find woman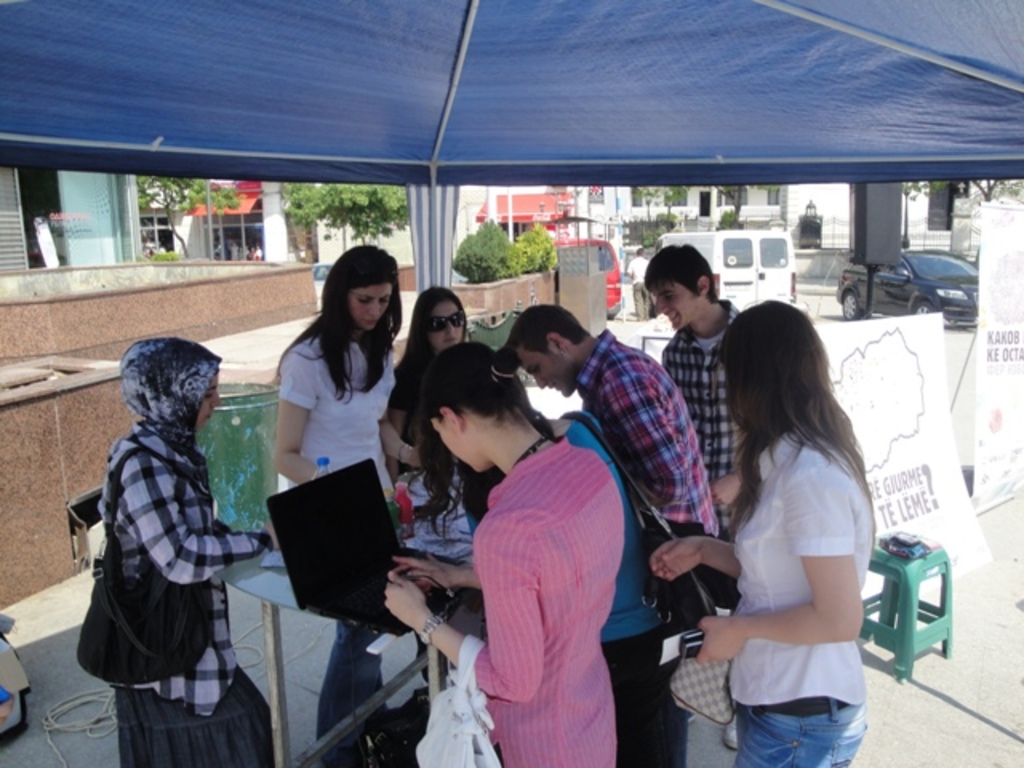
<bbox>645, 299, 878, 766</bbox>
